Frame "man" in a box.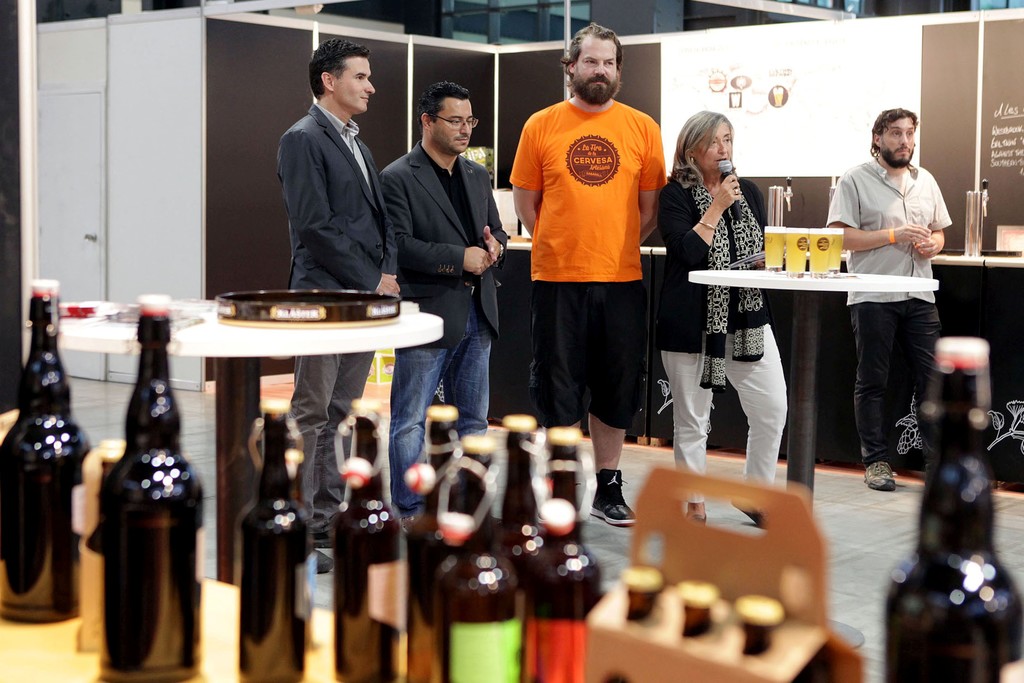
BBox(824, 102, 947, 495).
